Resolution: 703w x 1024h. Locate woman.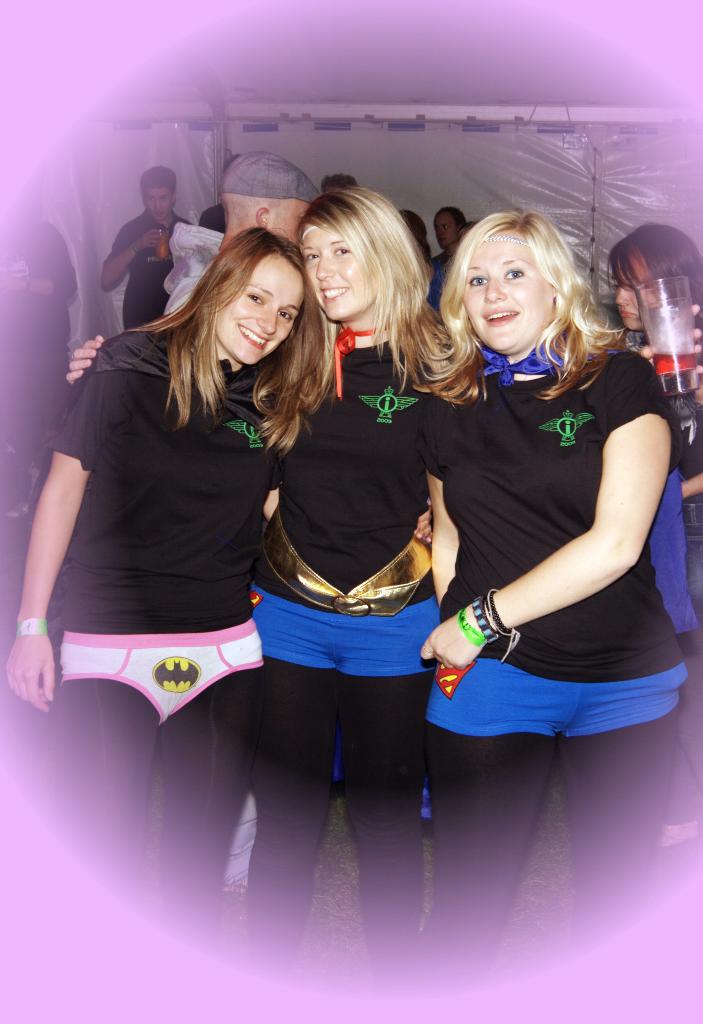
detection(10, 224, 339, 972).
